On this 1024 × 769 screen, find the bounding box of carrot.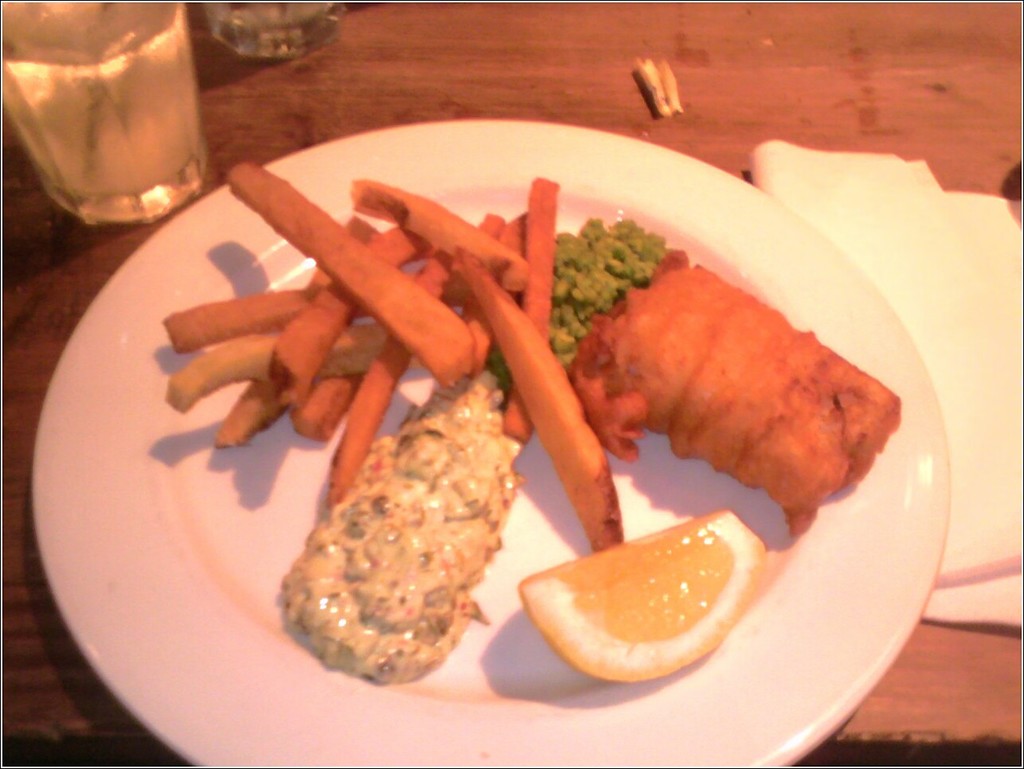
Bounding box: [left=559, top=244, right=926, bottom=561].
